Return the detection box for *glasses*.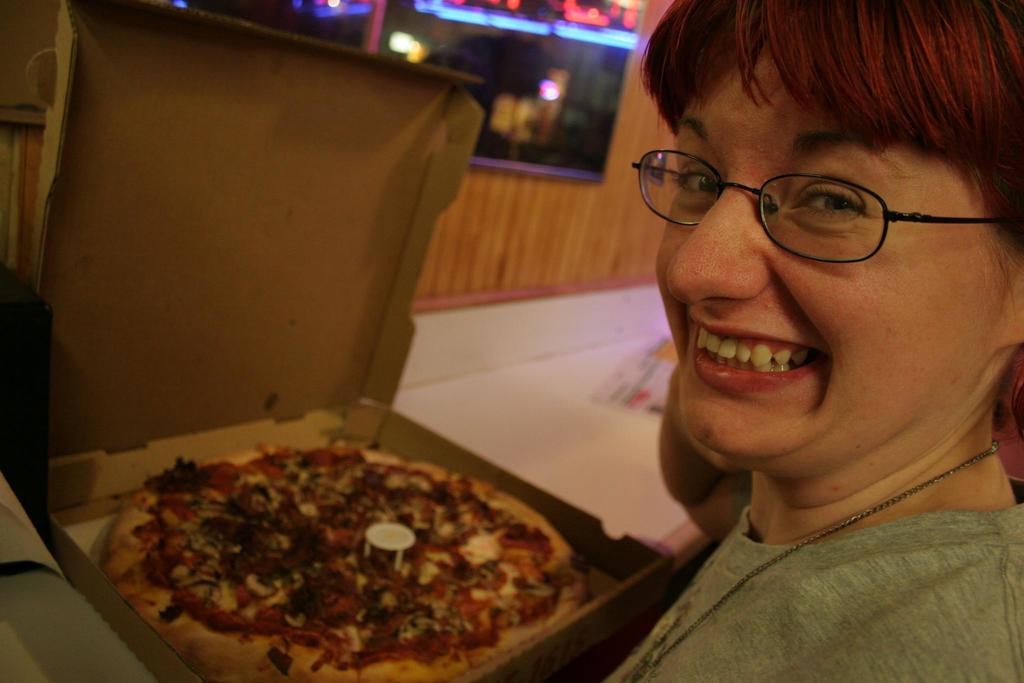
crop(641, 142, 976, 256).
